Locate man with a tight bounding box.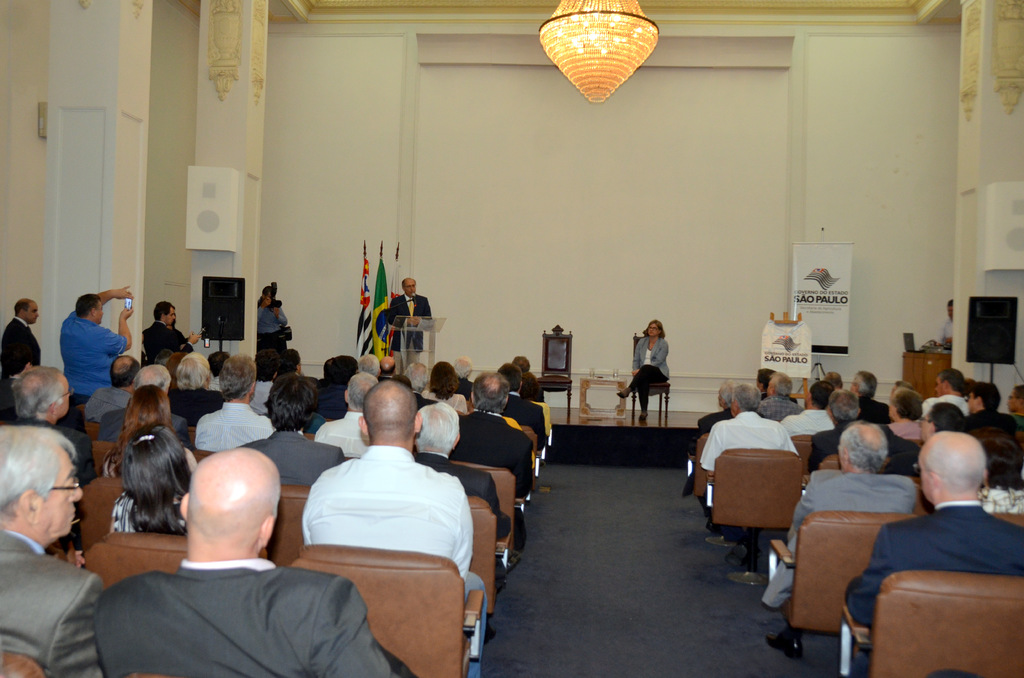
{"left": 761, "top": 370, "right": 808, "bottom": 423}.
